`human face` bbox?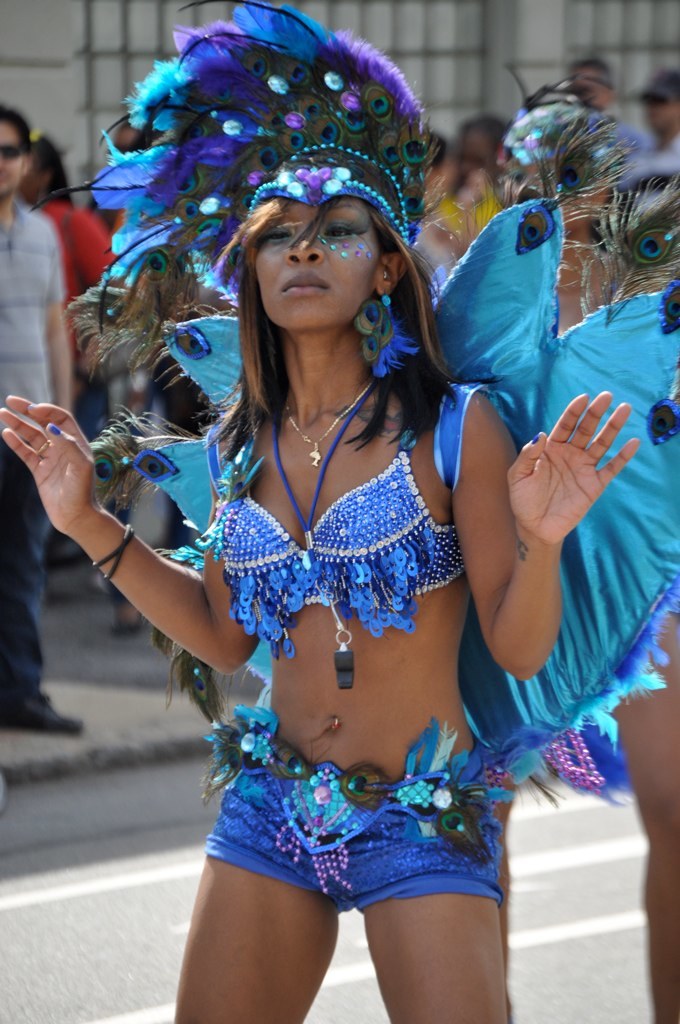
247, 193, 367, 335
